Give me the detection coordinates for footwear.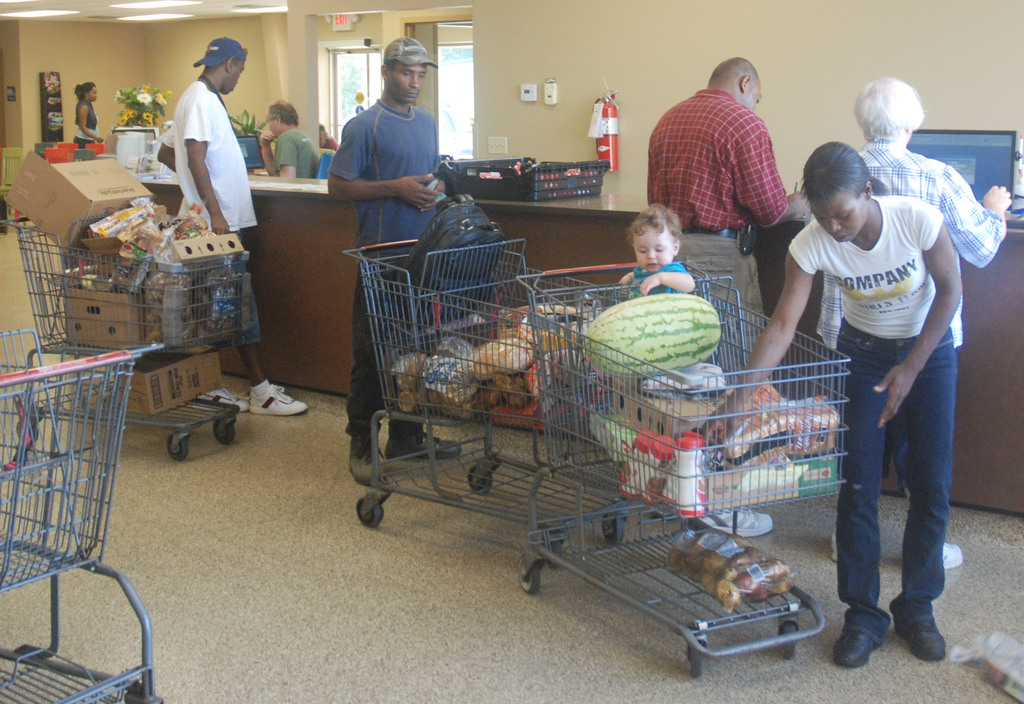
[347, 436, 382, 477].
